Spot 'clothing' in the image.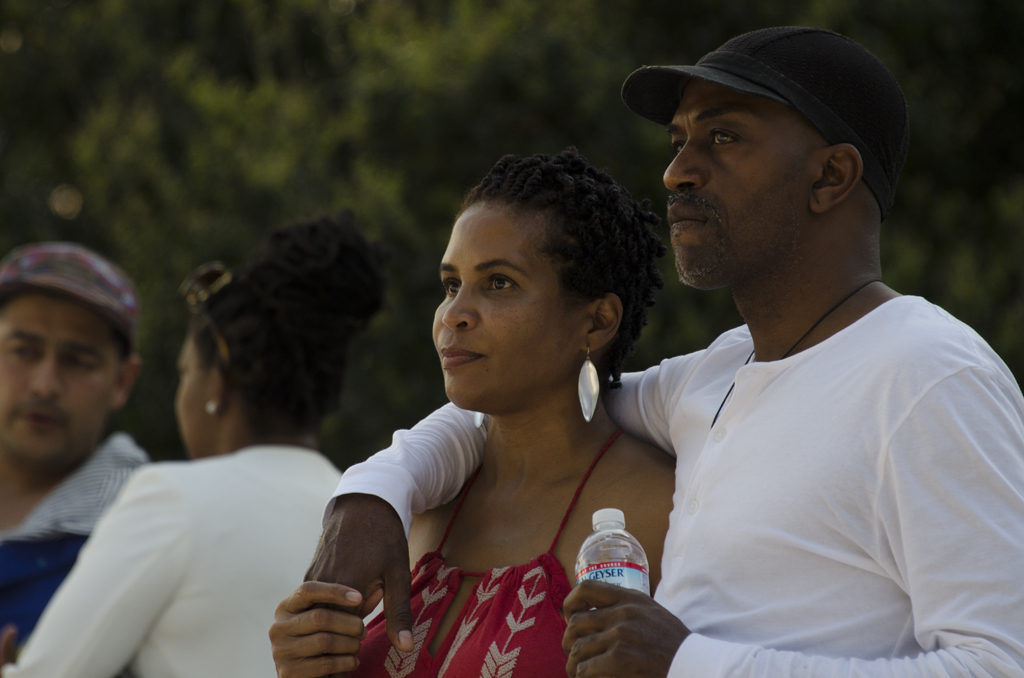
'clothing' found at <box>347,424,629,673</box>.
